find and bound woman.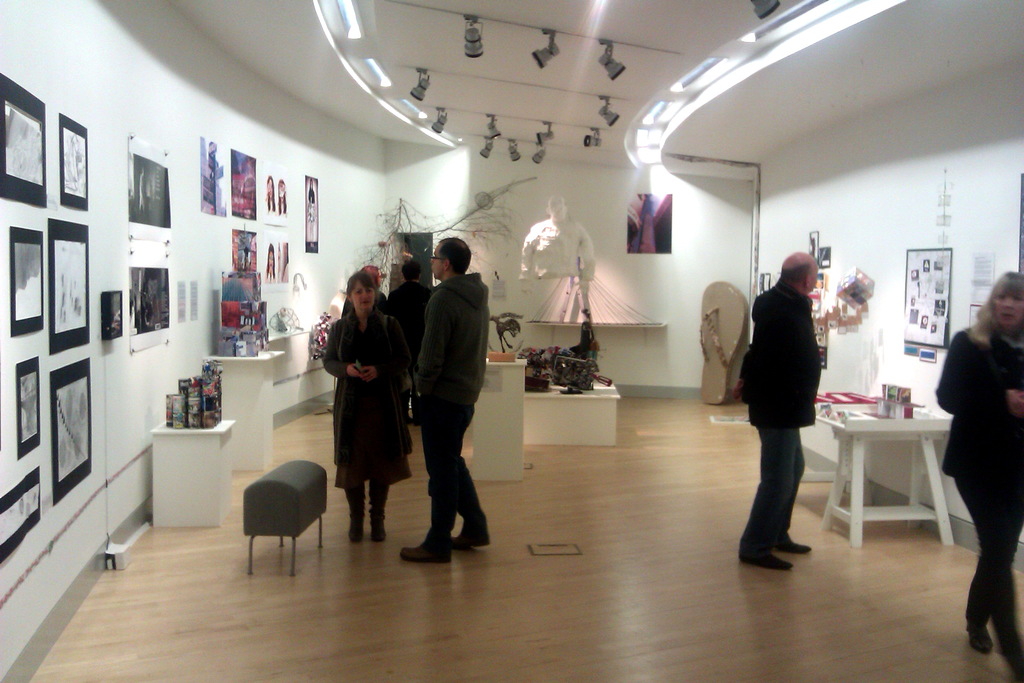
Bound: (x1=936, y1=271, x2=1023, y2=682).
